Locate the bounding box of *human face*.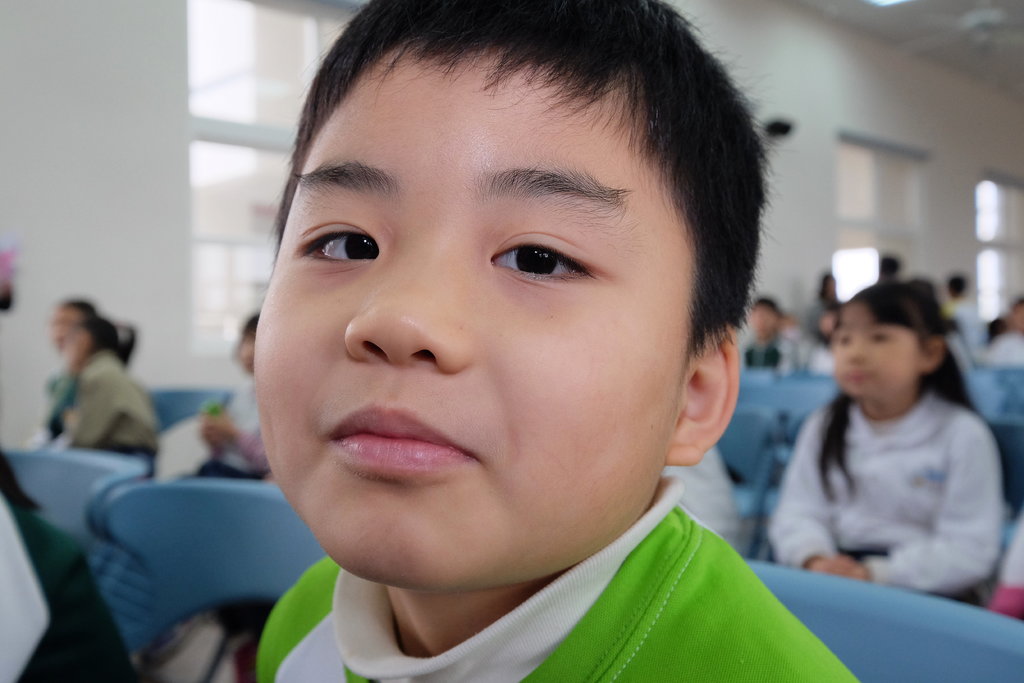
Bounding box: [left=51, top=304, right=84, bottom=347].
